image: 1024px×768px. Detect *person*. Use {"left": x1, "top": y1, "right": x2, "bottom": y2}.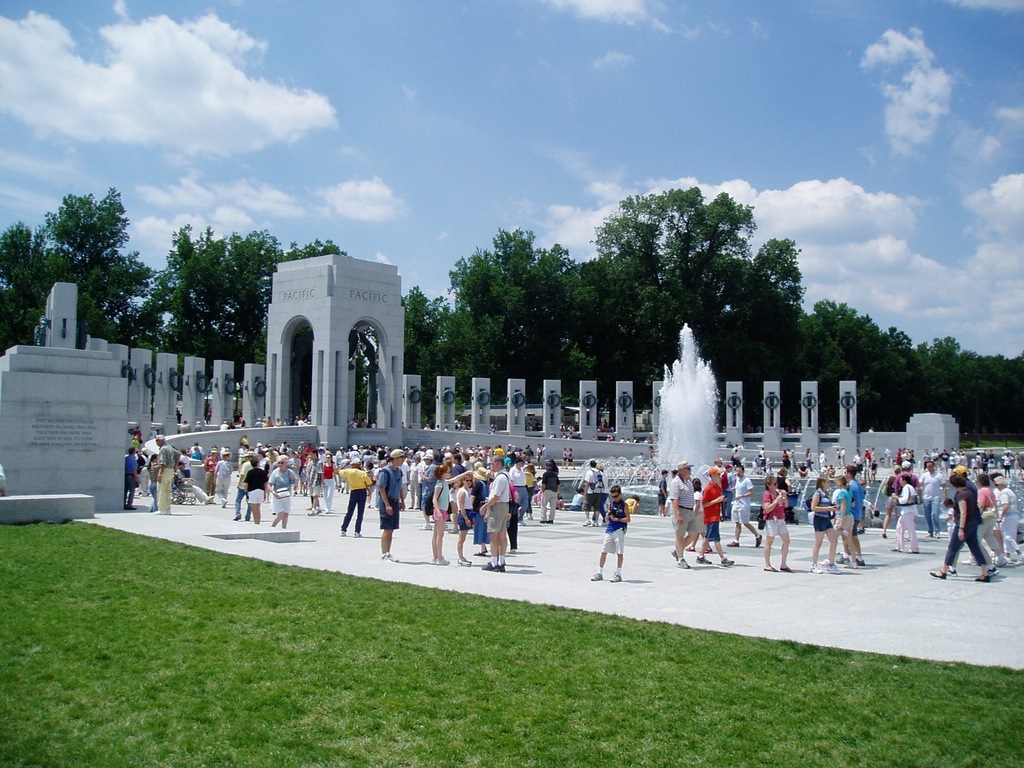
{"left": 600, "top": 415, "right": 612, "bottom": 428}.
